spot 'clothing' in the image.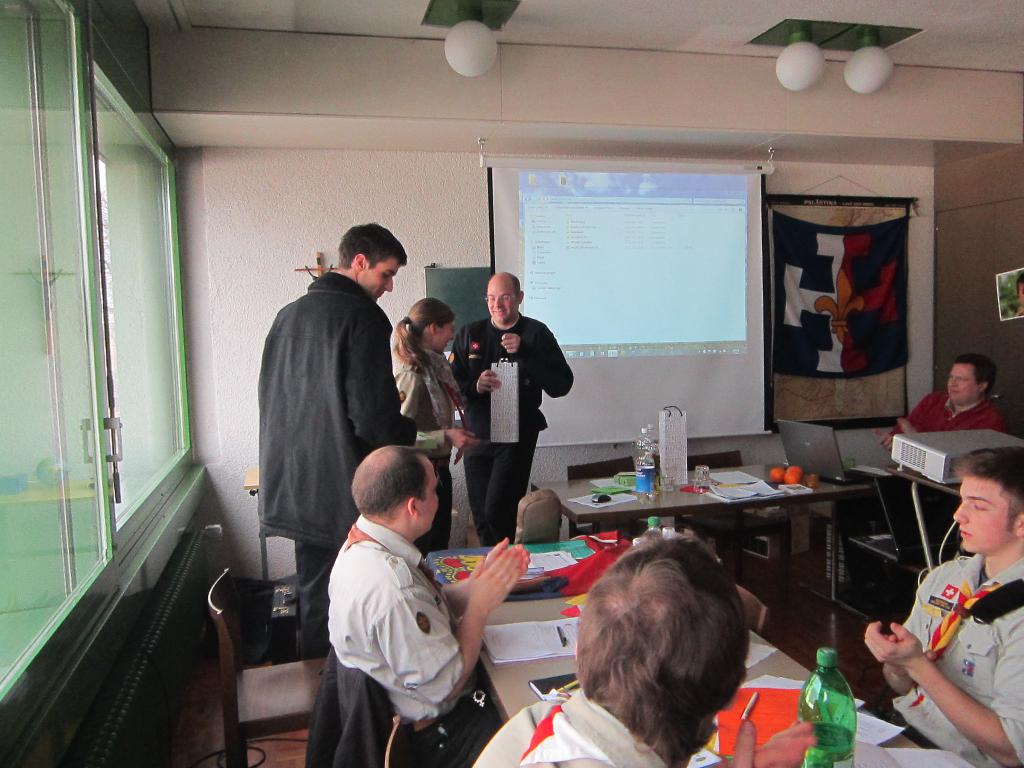
'clothing' found at detection(442, 315, 578, 546).
